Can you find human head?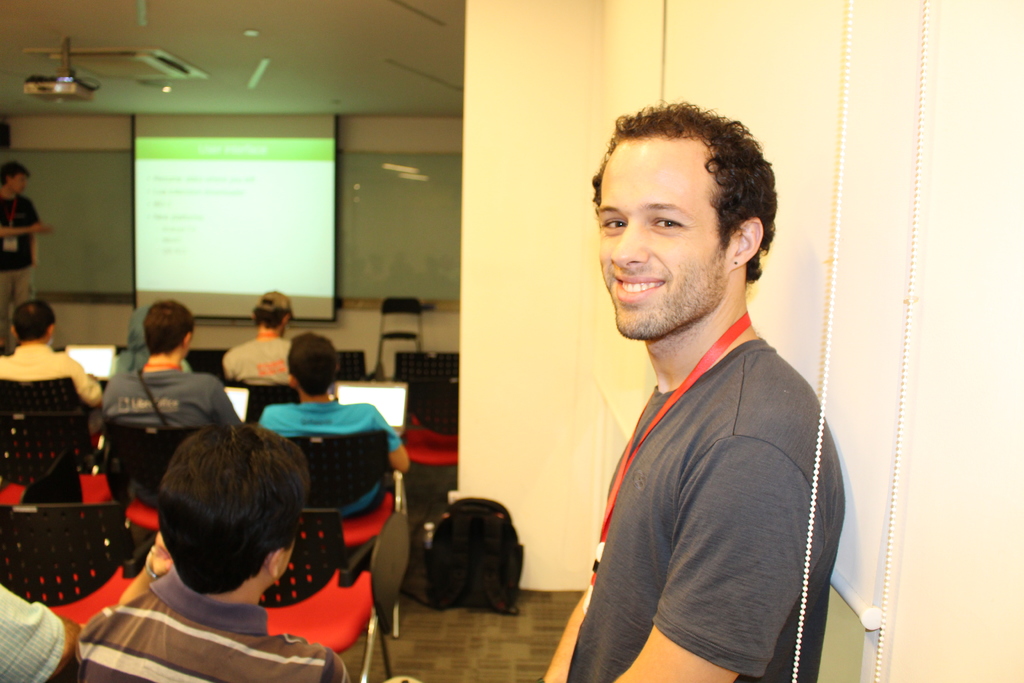
Yes, bounding box: crop(127, 304, 150, 357).
